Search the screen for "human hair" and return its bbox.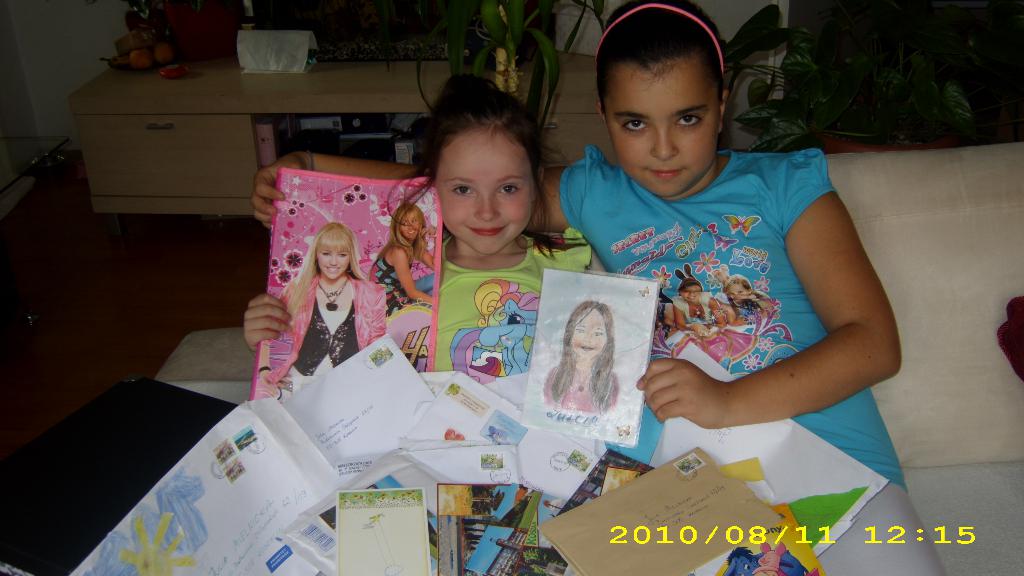
Found: box=[595, 0, 723, 112].
